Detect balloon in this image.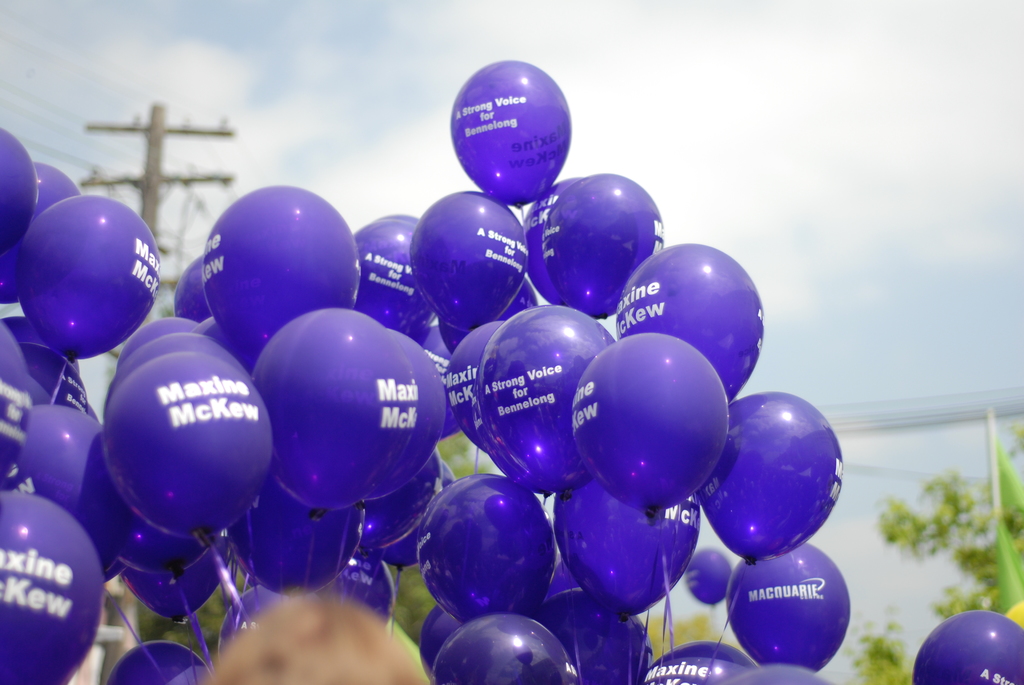
Detection: {"left": 108, "top": 516, "right": 216, "bottom": 577}.
